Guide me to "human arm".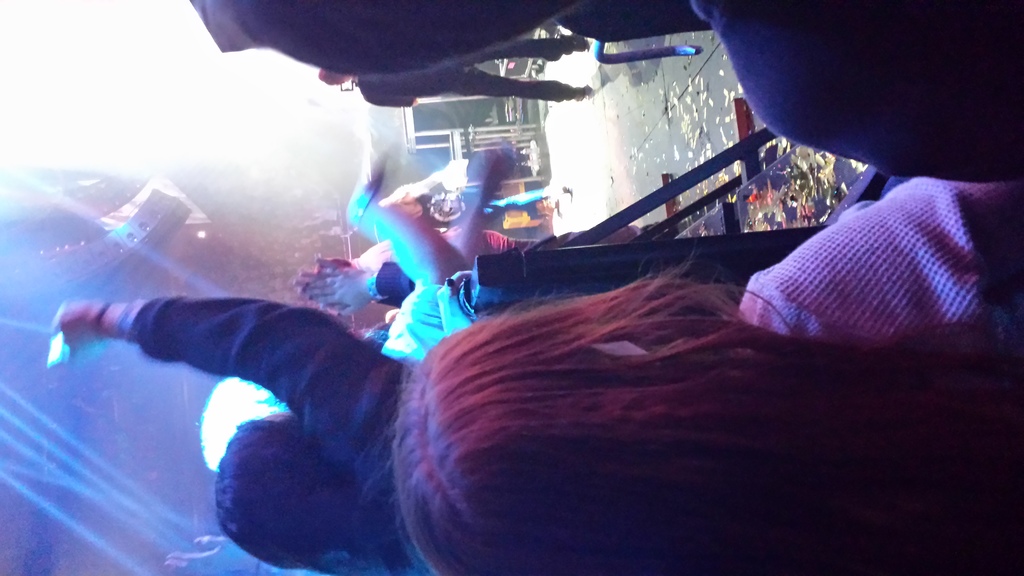
Guidance: [54, 306, 406, 500].
